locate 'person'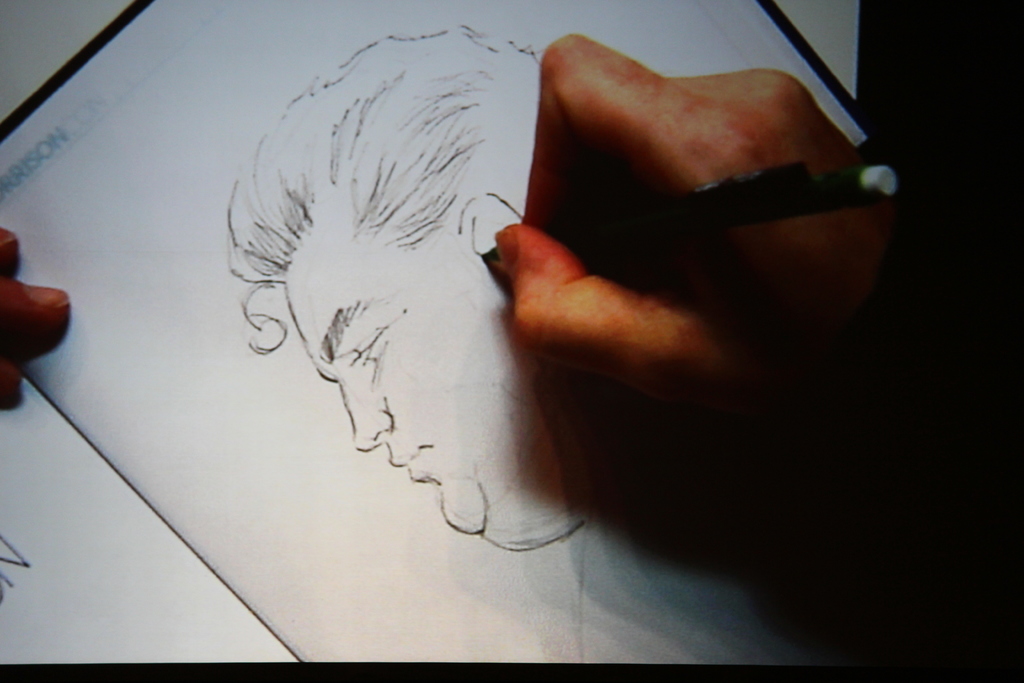
[left=227, top=21, right=821, bottom=664]
